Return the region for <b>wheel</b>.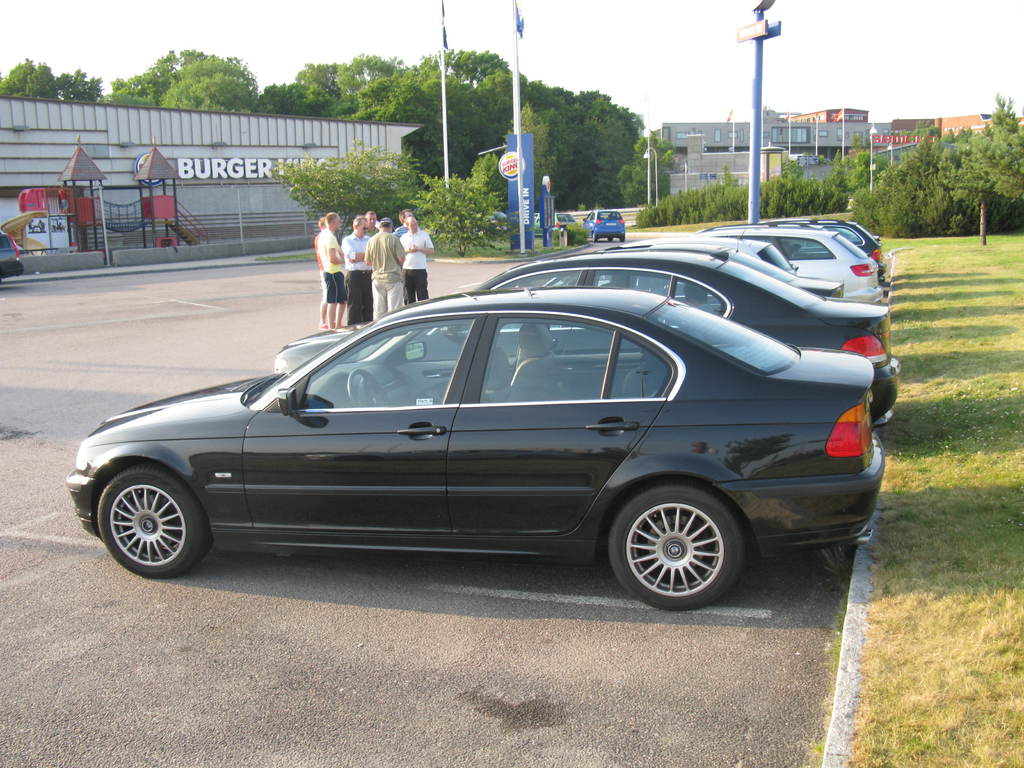
region(346, 368, 388, 408).
